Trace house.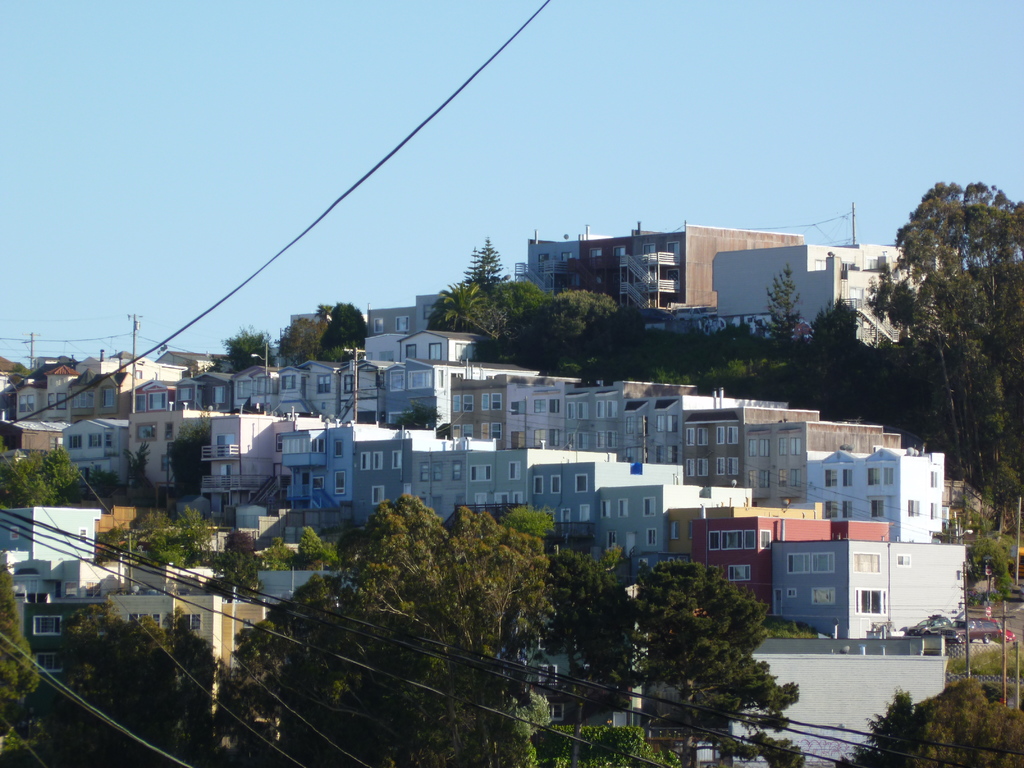
Traced to rect(348, 429, 435, 528).
